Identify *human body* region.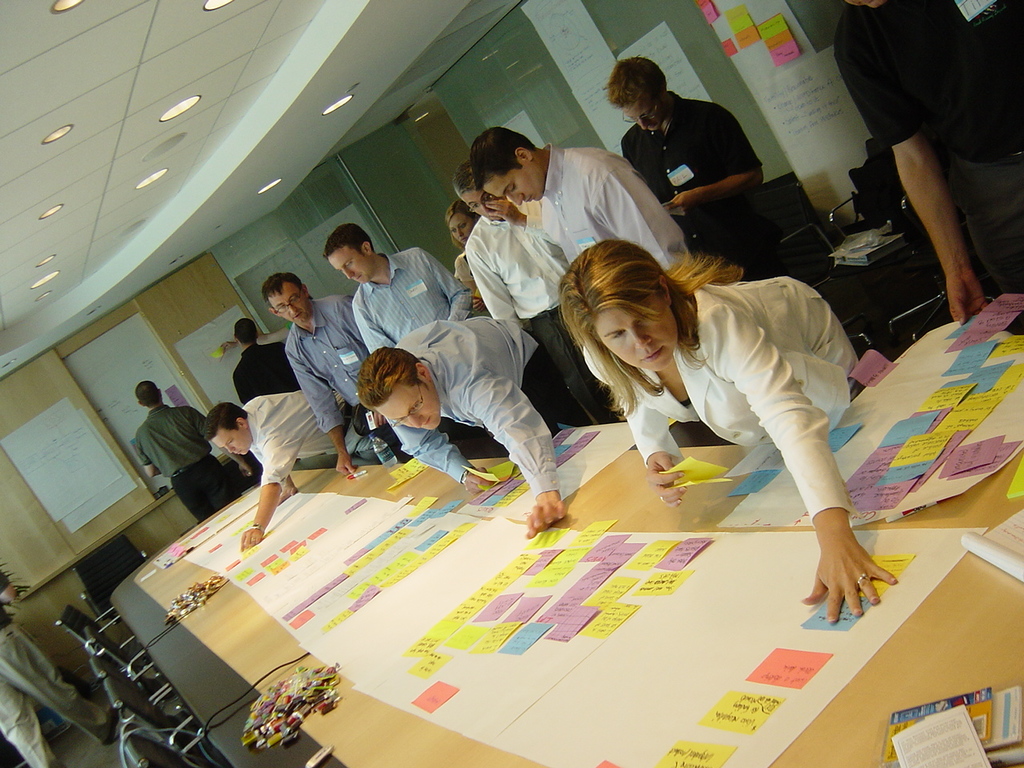
Region: [135, 382, 237, 522].
